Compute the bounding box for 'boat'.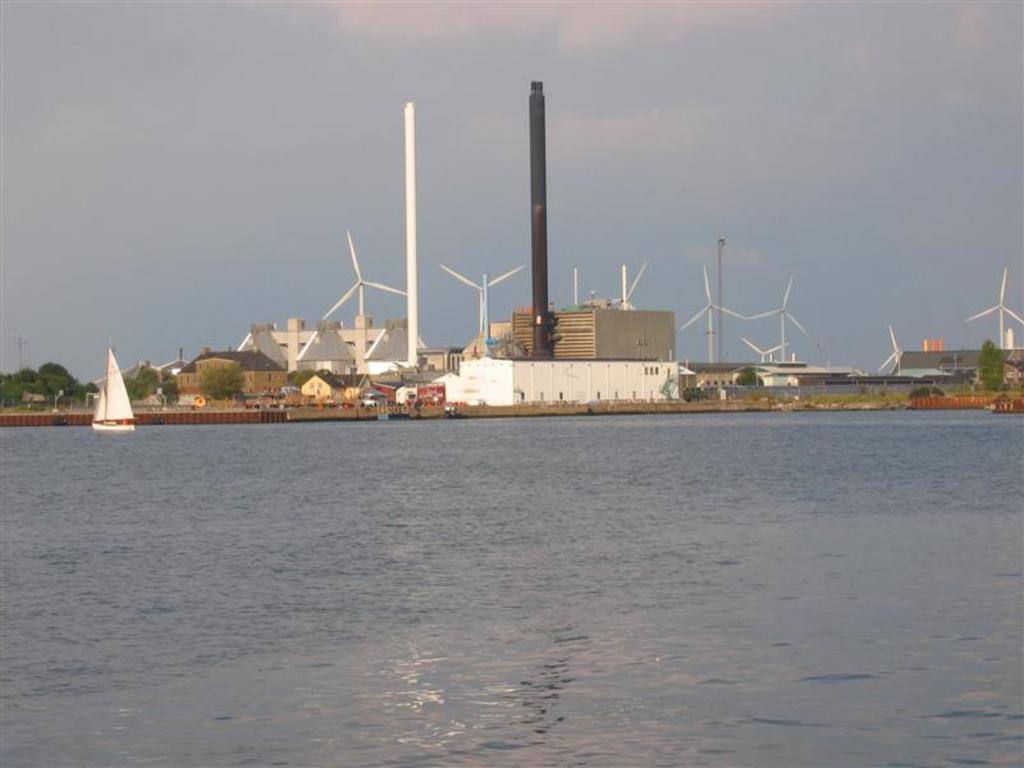
<box>90,335,134,434</box>.
